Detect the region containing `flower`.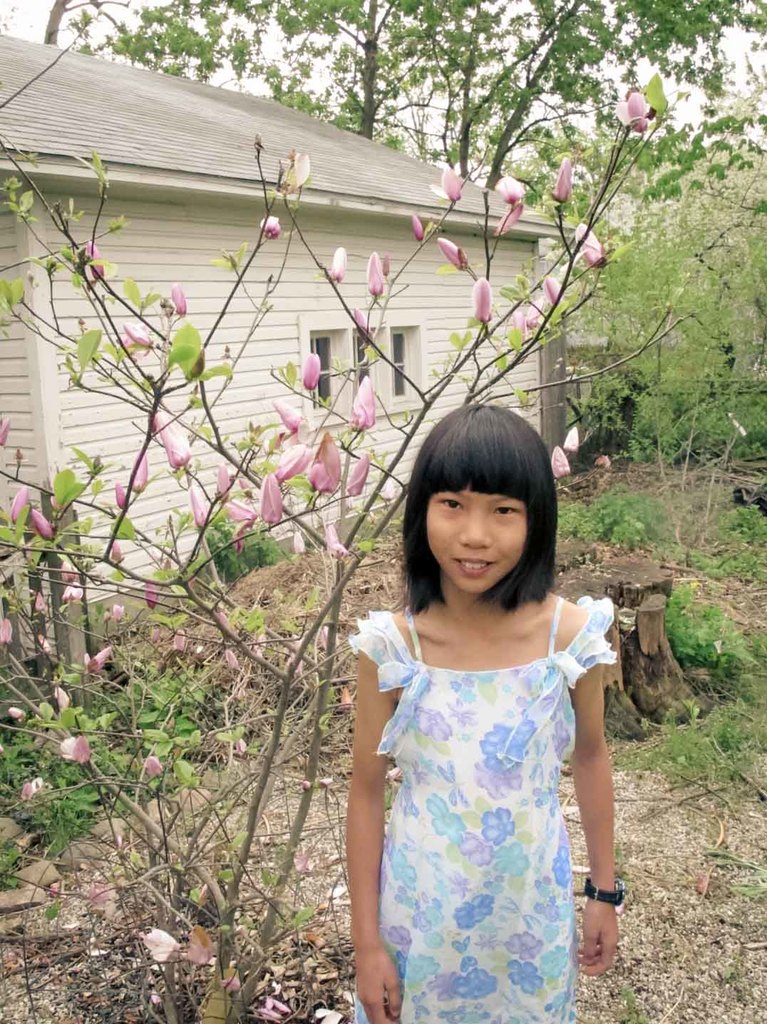
region(87, 645, 115, 673).
